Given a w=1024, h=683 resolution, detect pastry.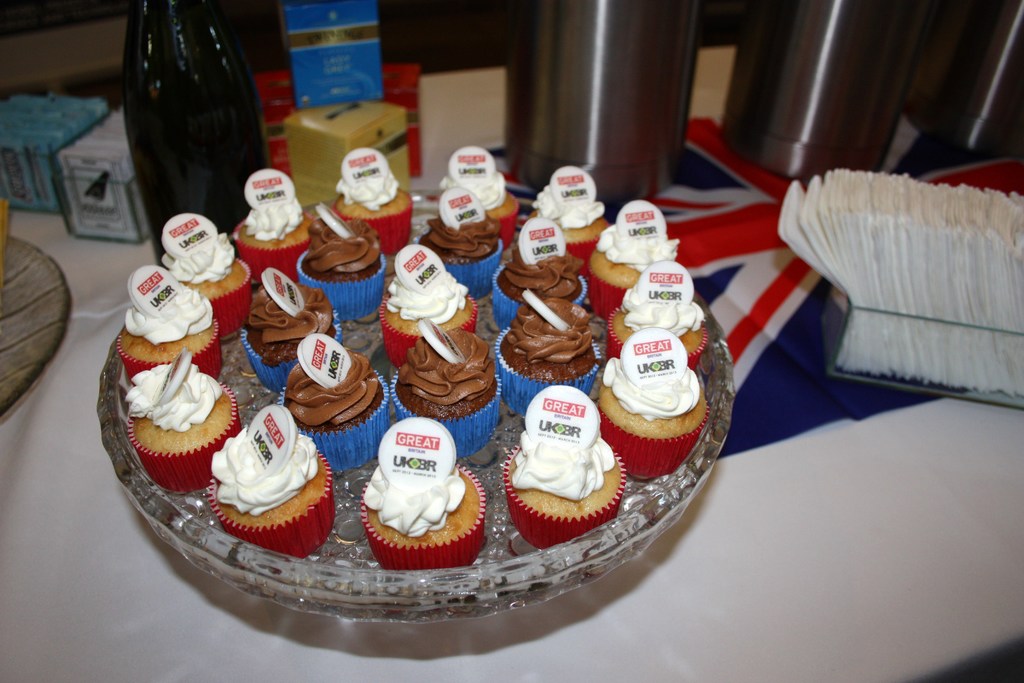
bbox=[607, 260, 708, 361].
